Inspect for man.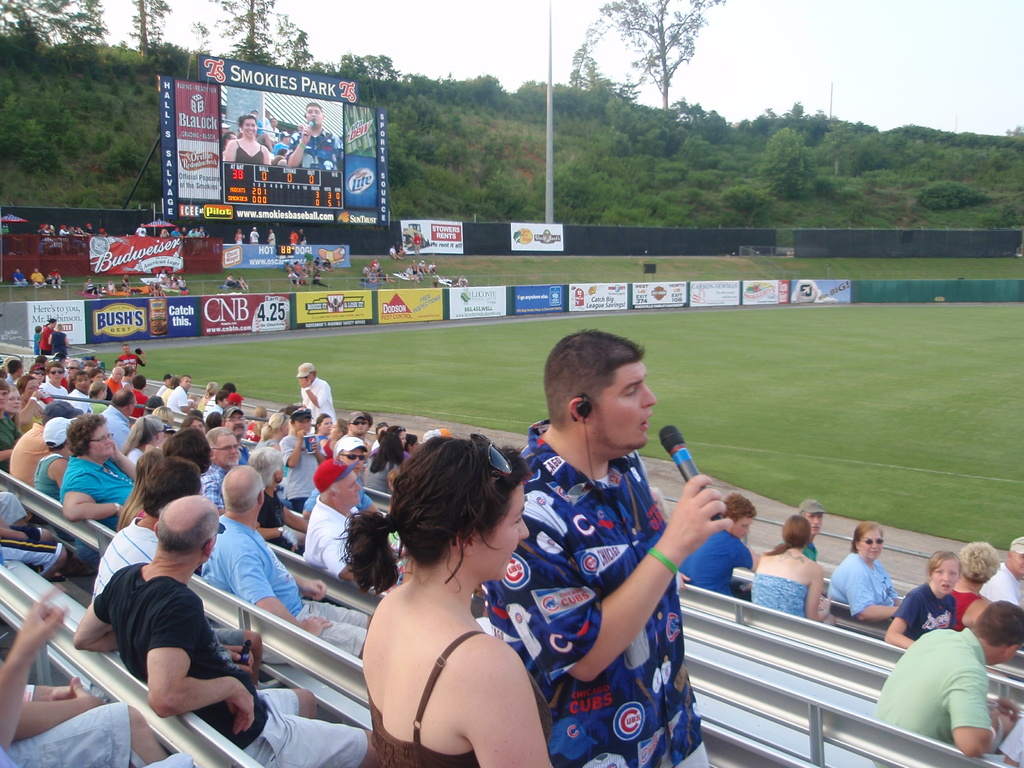
Inspection: bbox(72, 495, 390, 767).
